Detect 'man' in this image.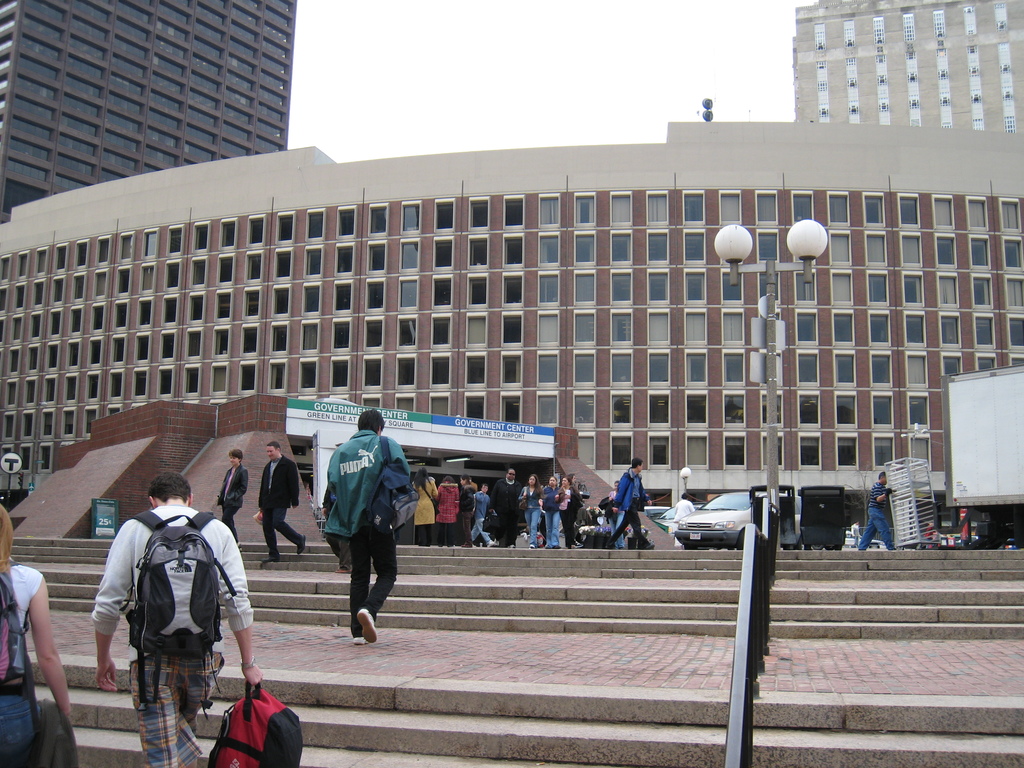
Detection: box=[254, 438, 307, 559].
